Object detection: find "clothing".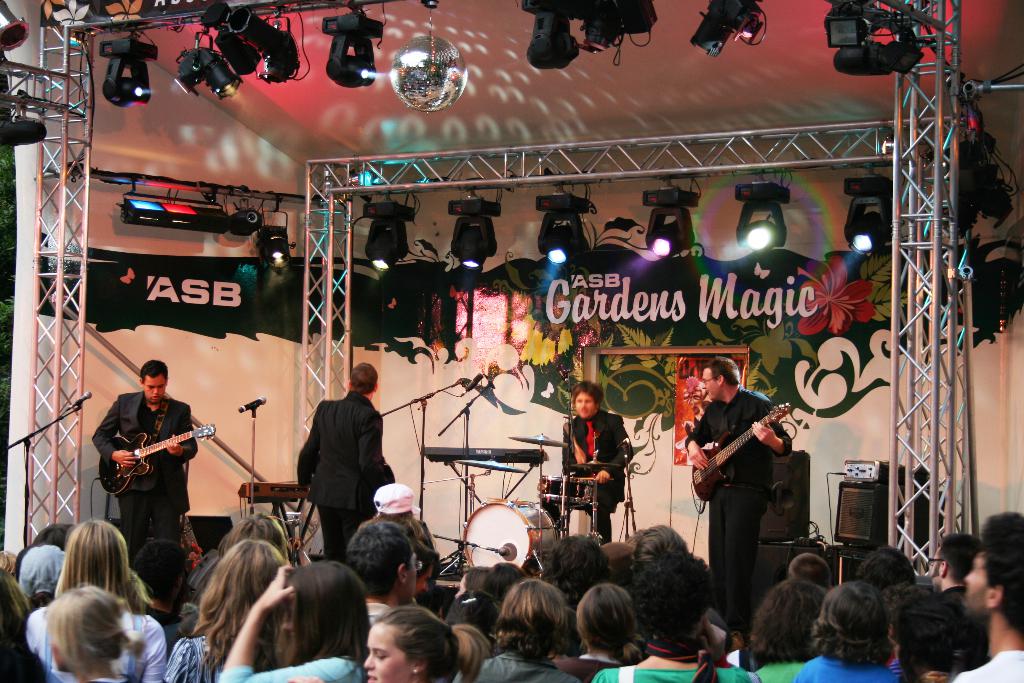
box(457, 649, 579, 682).
